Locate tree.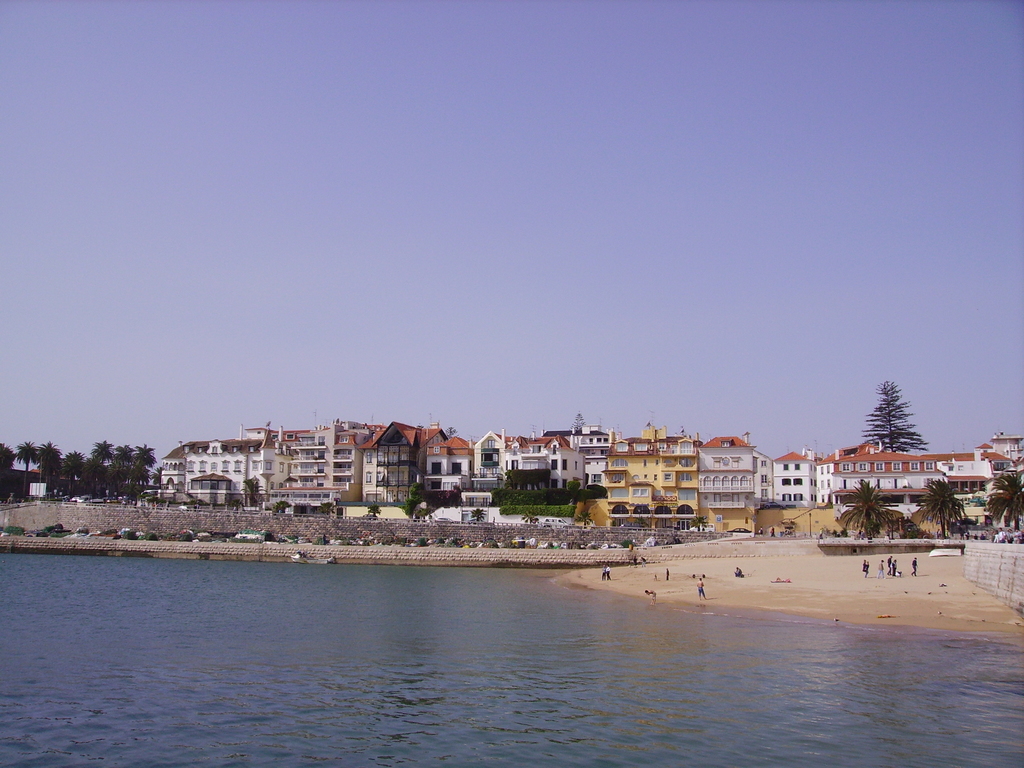
Bounding box: BBox(916, 476, 966, 537).
